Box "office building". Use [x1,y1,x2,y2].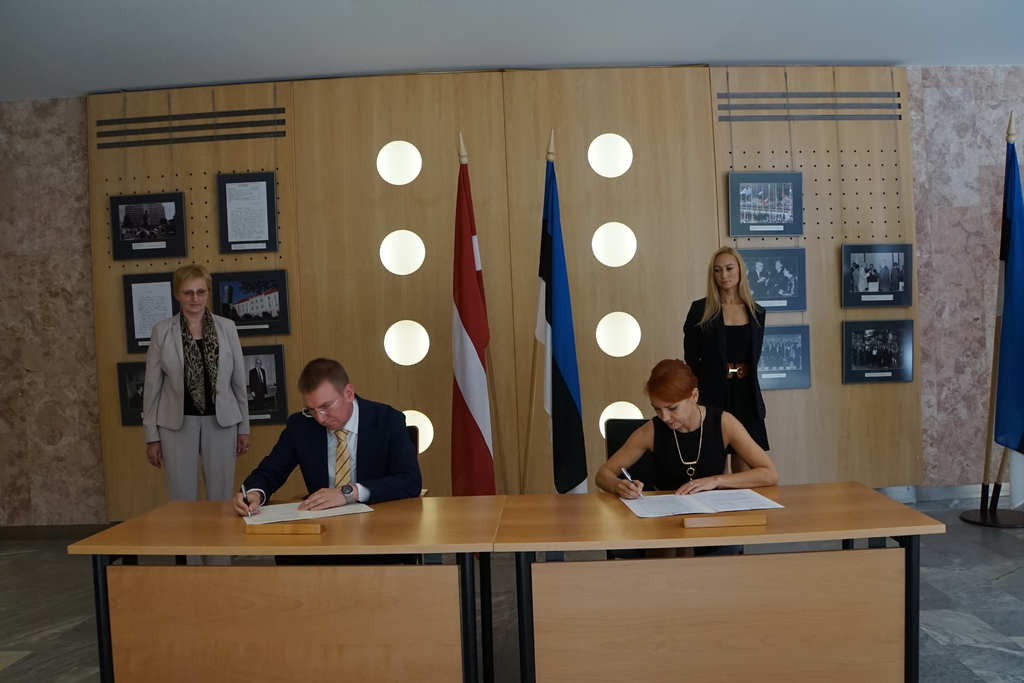
[0,0,1023,682].
